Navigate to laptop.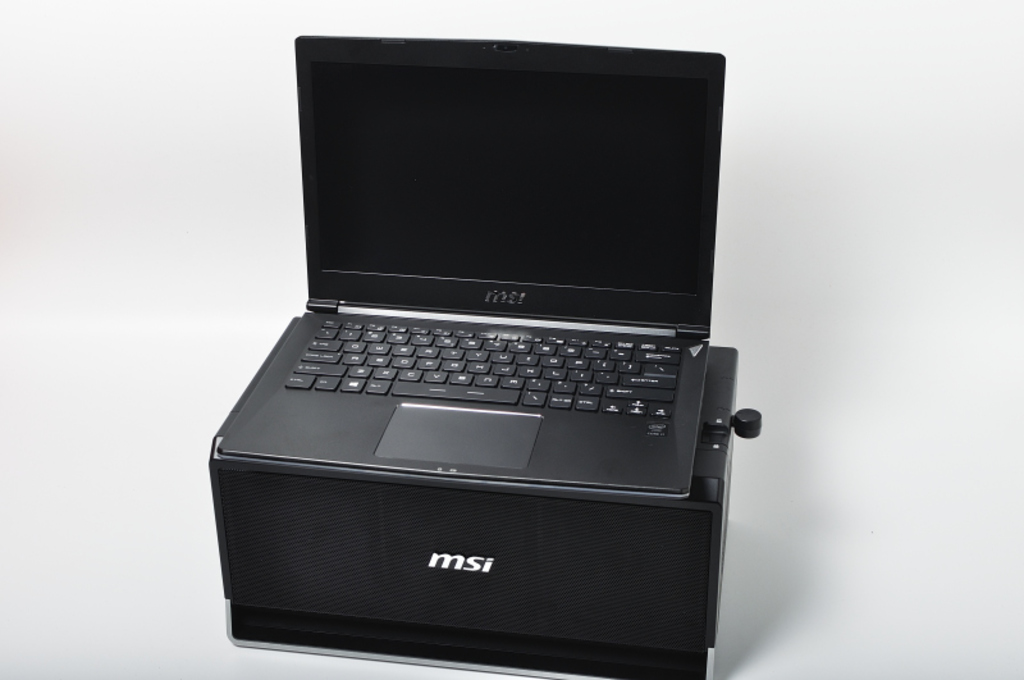
Navigation target: select_region(214, 31, 728, 506).
